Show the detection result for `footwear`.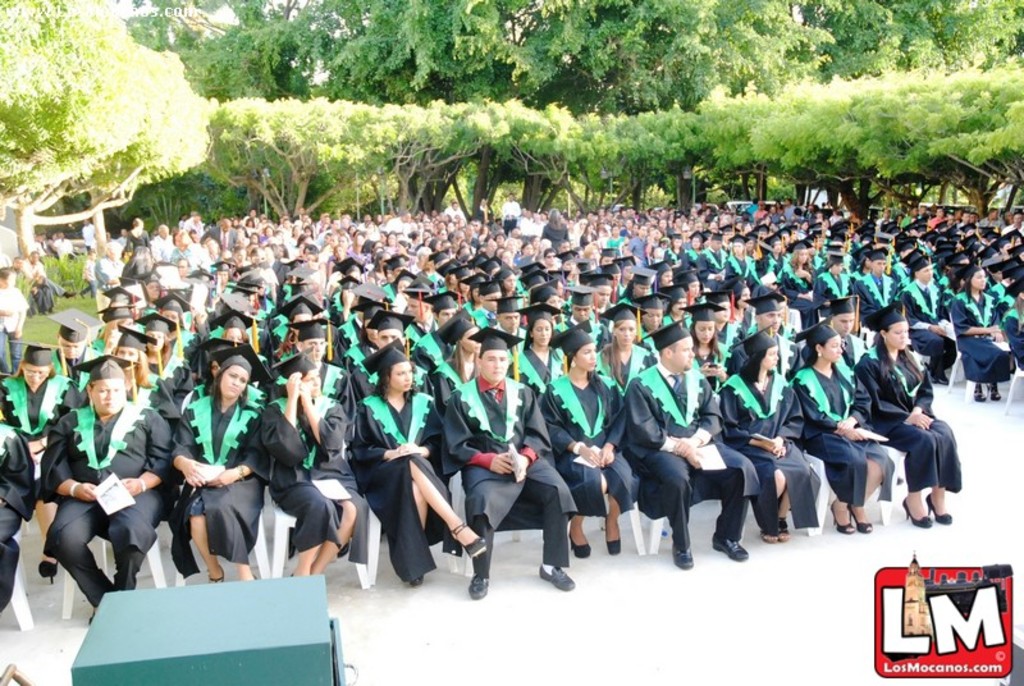
(x1=571, y1=534, x2=591, y2=561).
